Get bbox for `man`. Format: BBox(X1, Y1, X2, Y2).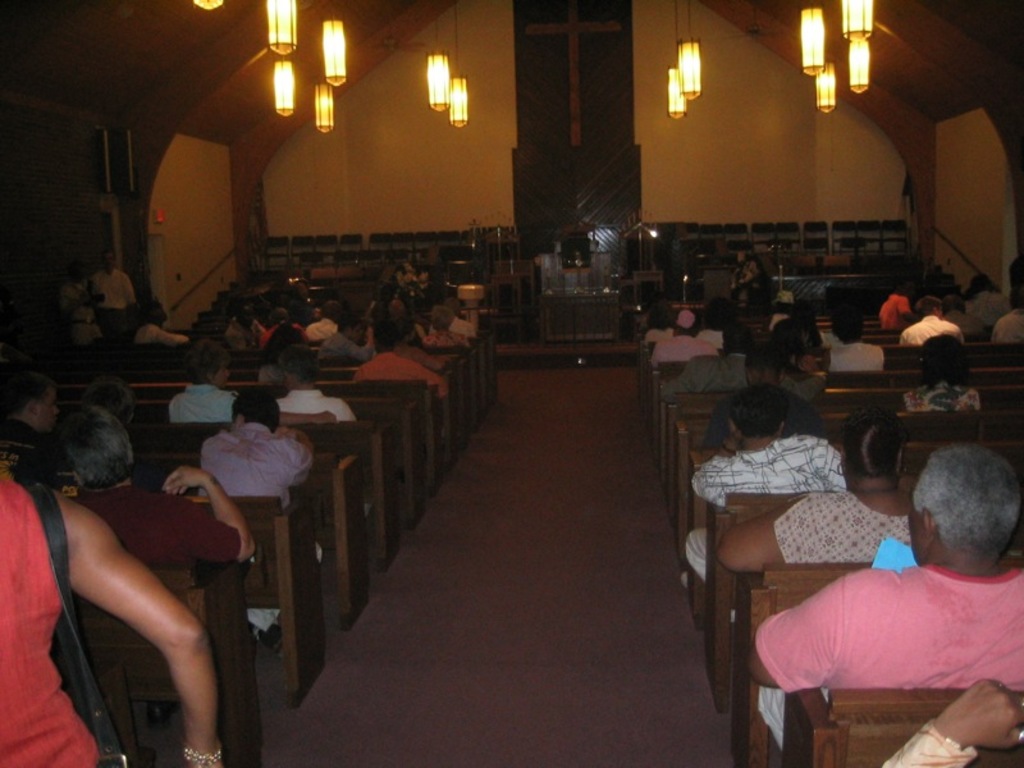
BBox(696, 346, 823, 443).
